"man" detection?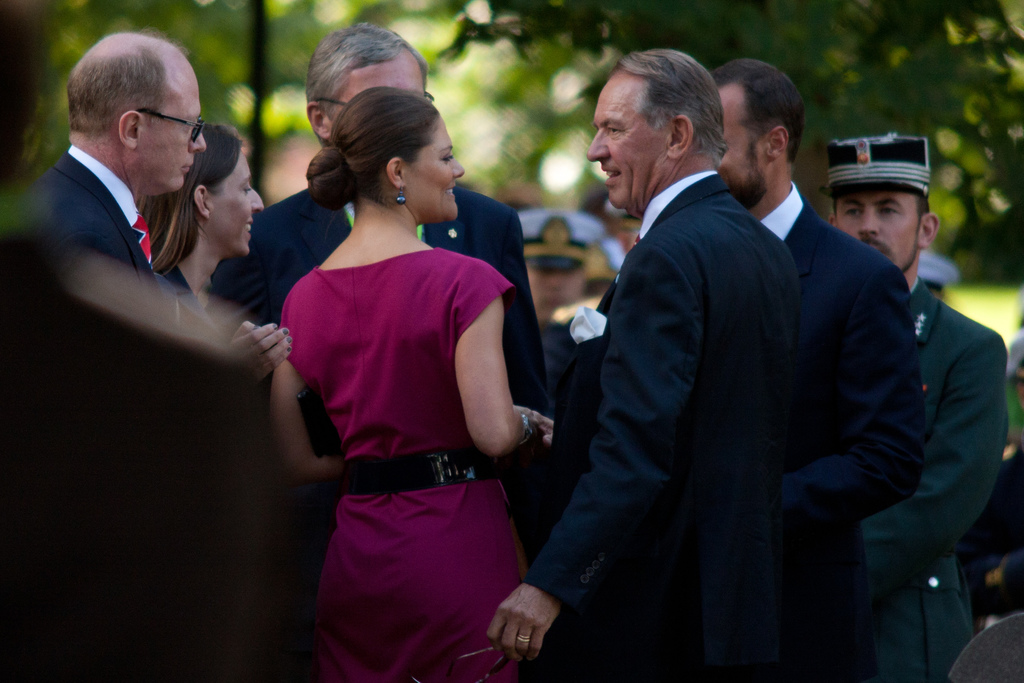
<box>211,24,539,557</box>
